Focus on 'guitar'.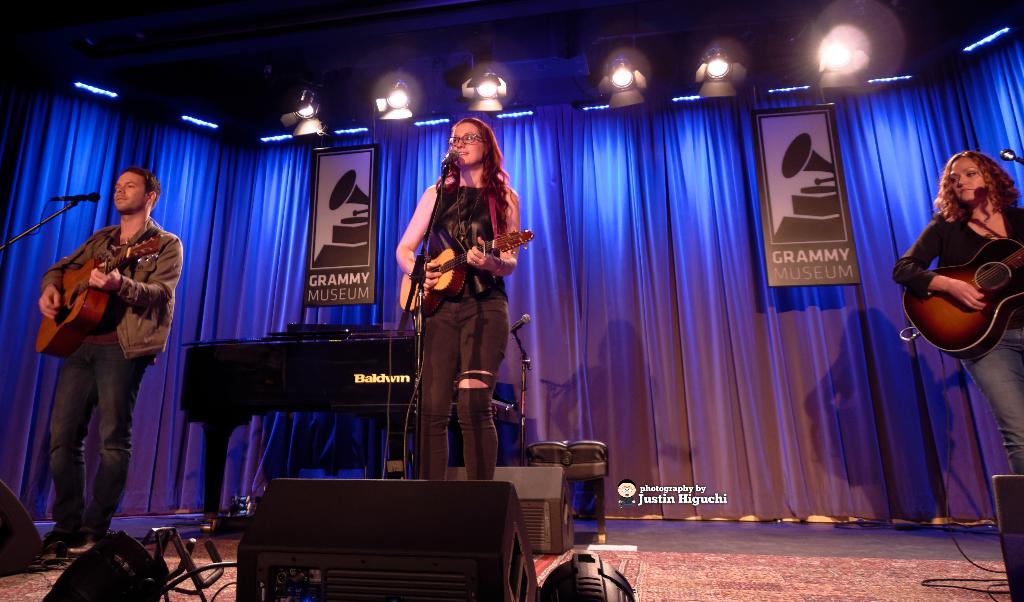
Focused at 888:202:1018:358.
